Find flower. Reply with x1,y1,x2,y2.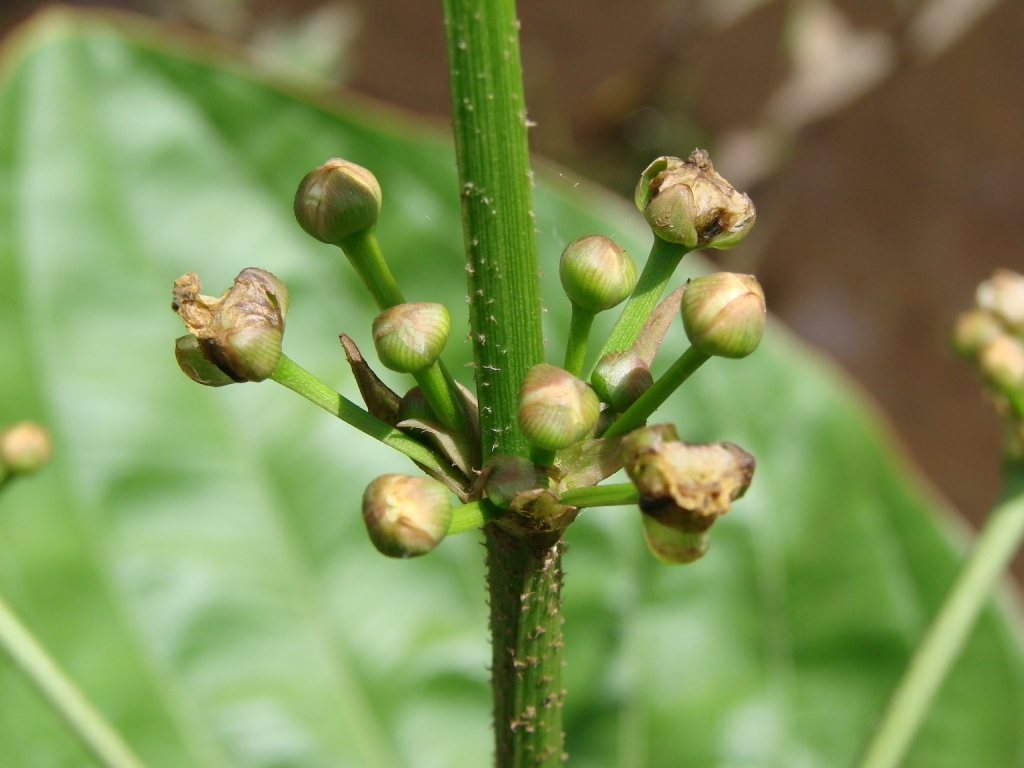
666,271,773,373.
